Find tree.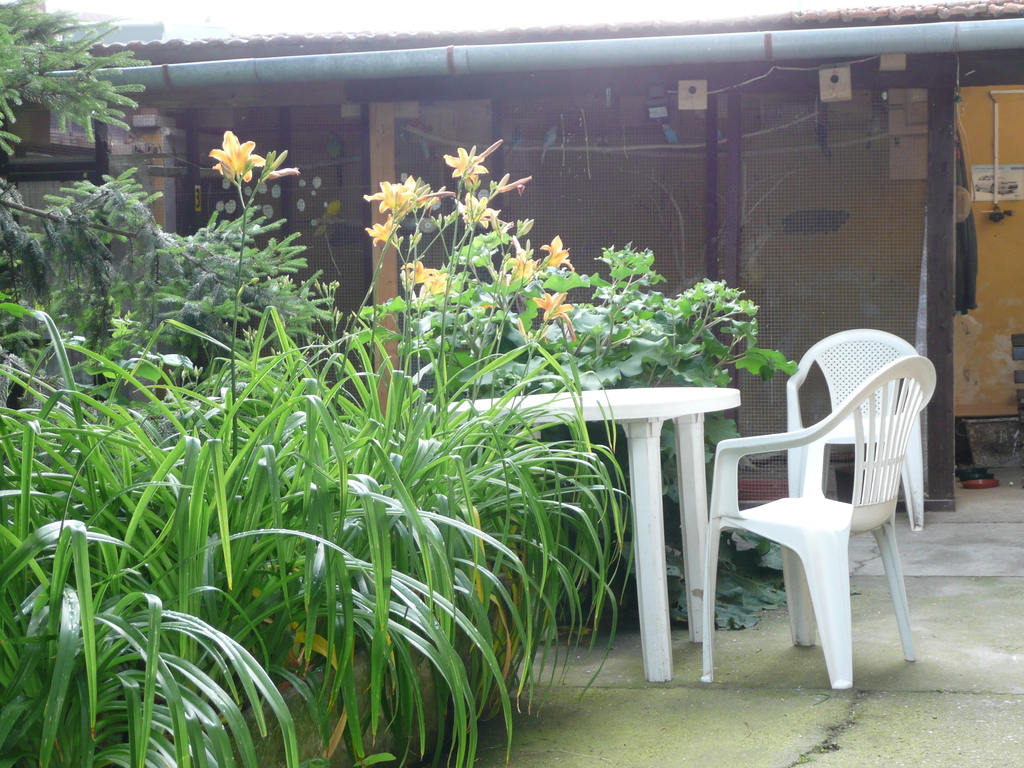
BBox(3, 0, 324, 374).
